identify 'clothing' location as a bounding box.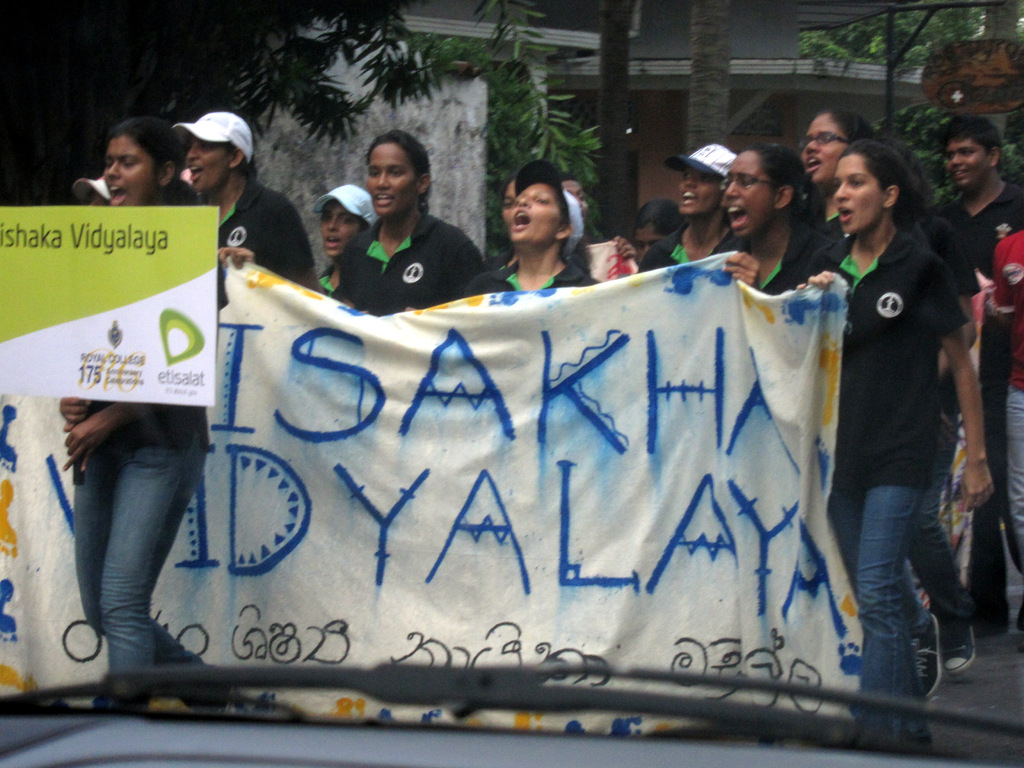
<bbox>181, 184, 324, 301</bbox>.
